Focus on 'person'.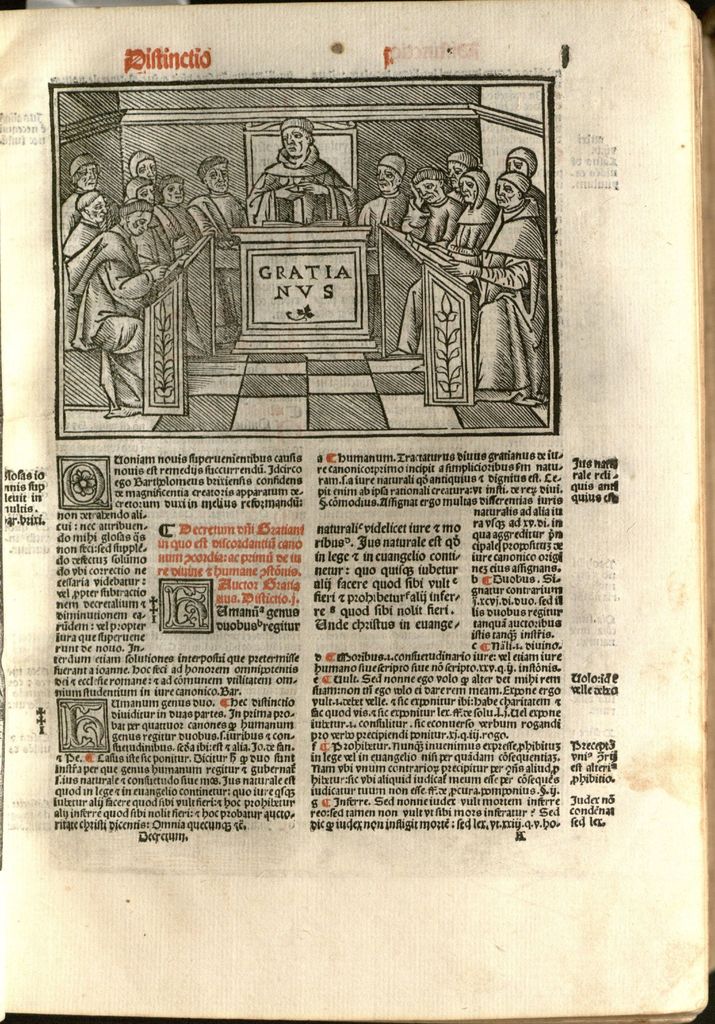
Focused at (439,162,502,260).
